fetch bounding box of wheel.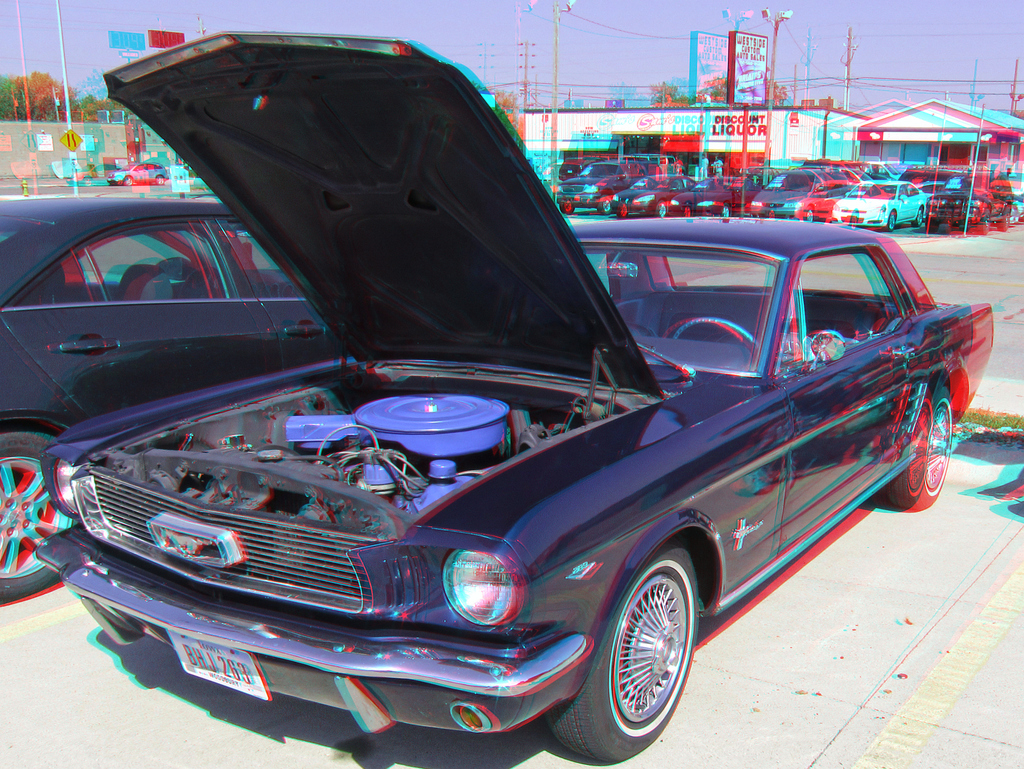
Bbox: pyautogui.locateOnScreen(802, 206, 819, 223).
